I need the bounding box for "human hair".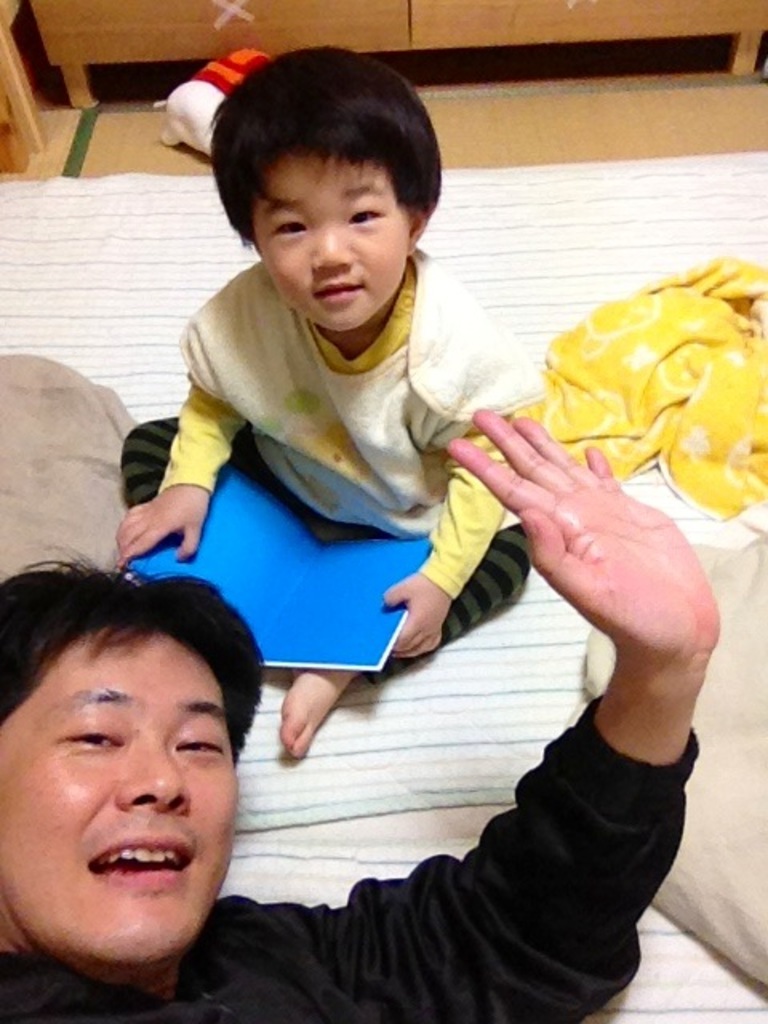
Here it is: pyautogui.locateOnScreen(0, 534, 267, 781).
